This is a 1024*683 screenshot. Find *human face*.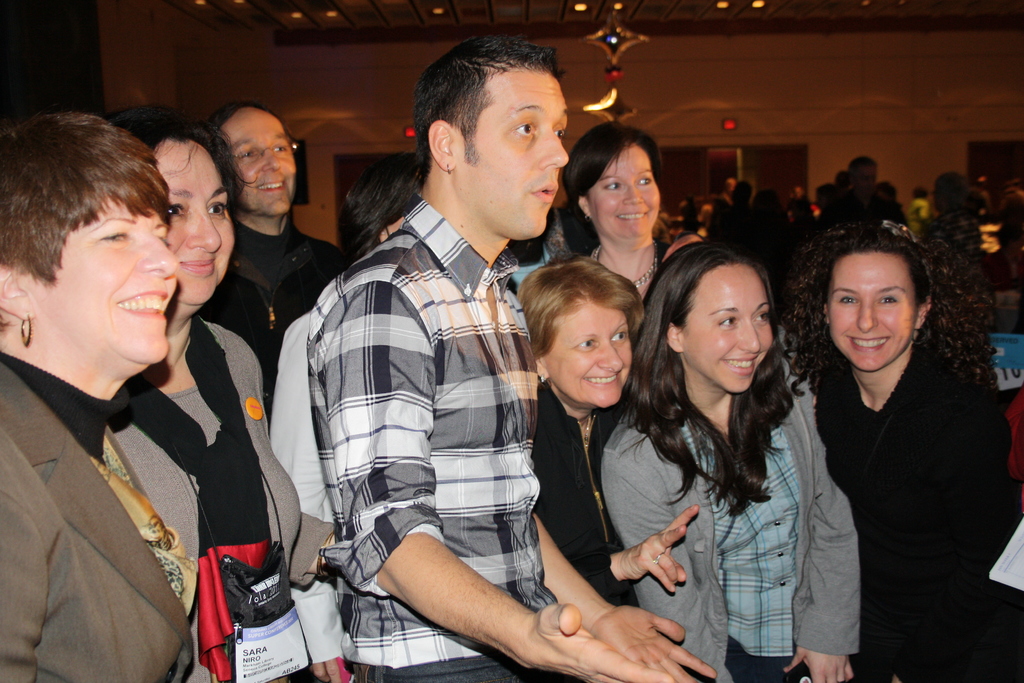
Bounding box: 222 109 300 210.
